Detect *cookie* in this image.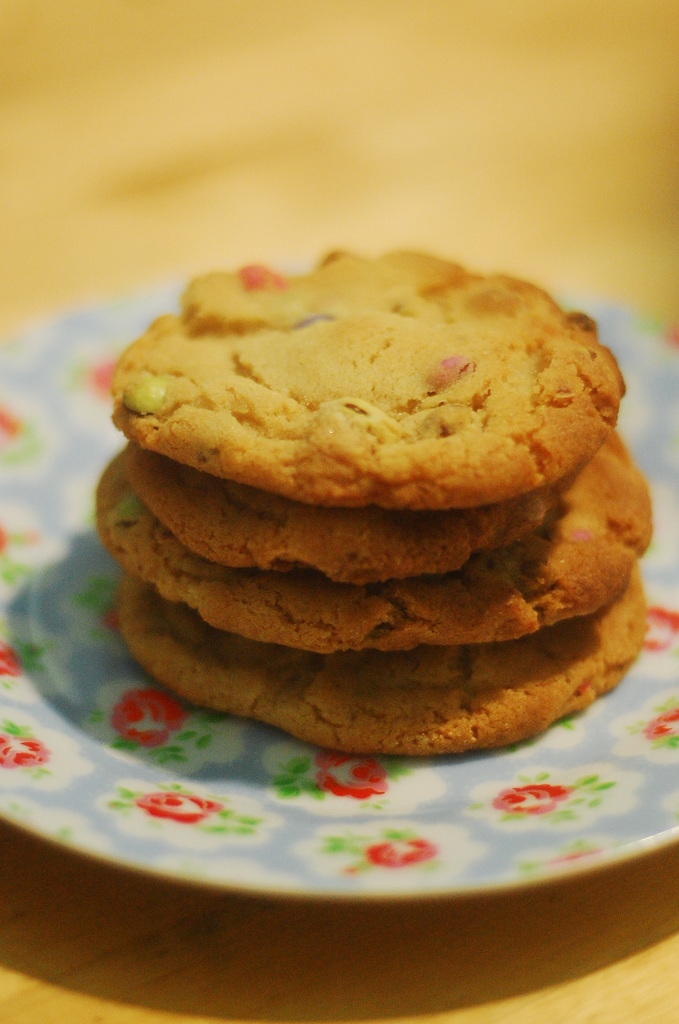
Detection: left=113, top=248, right=621, bottom=517.
